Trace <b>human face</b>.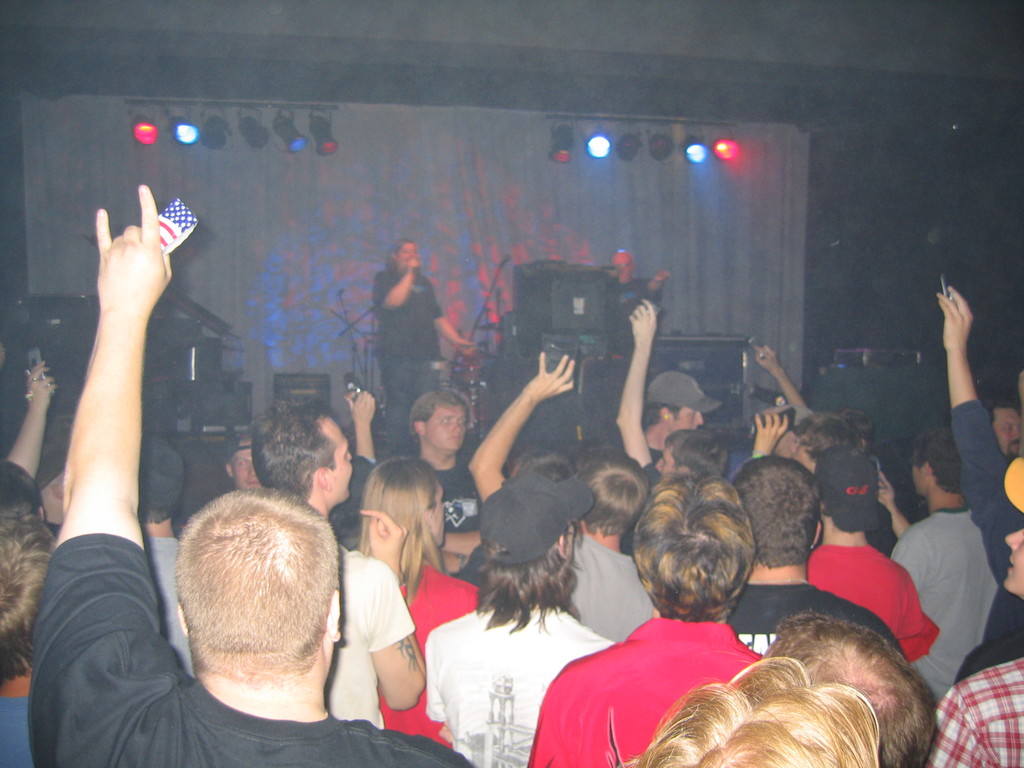
Traced to BBox(432, 483, 448, 548).
